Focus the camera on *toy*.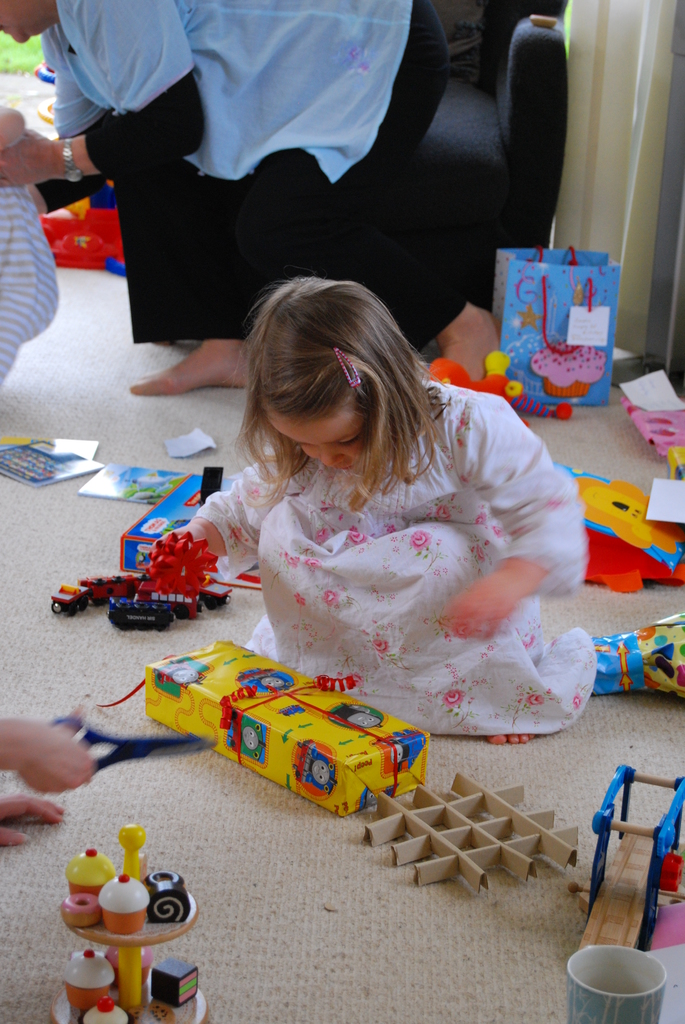
Focus region: 61,950,112,1008.
